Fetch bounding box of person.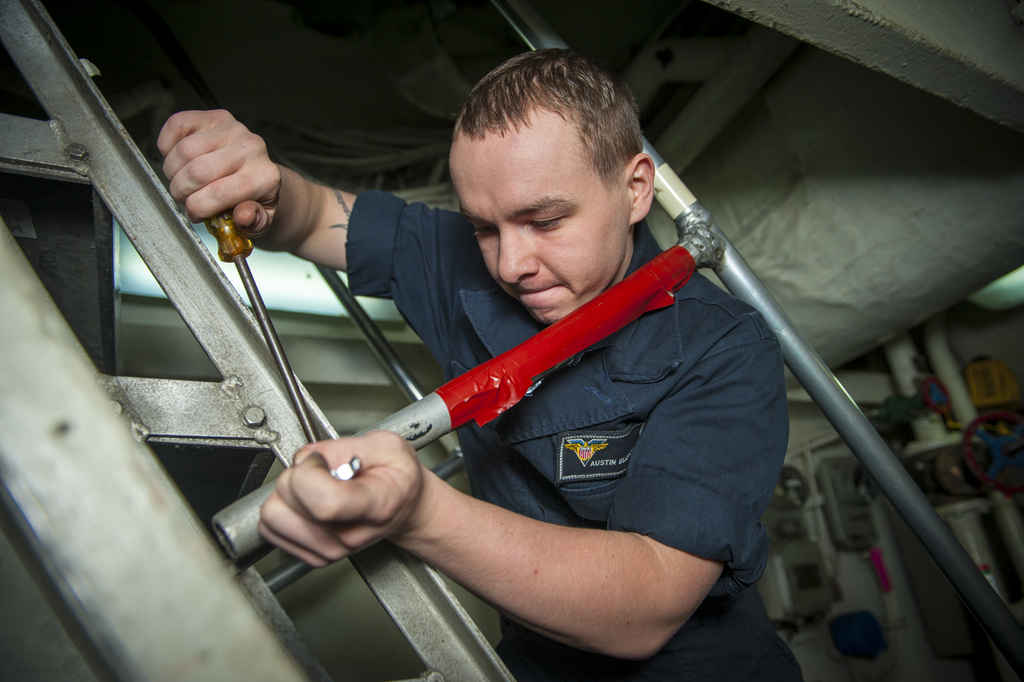
Bbox: 152 43 817 681.
